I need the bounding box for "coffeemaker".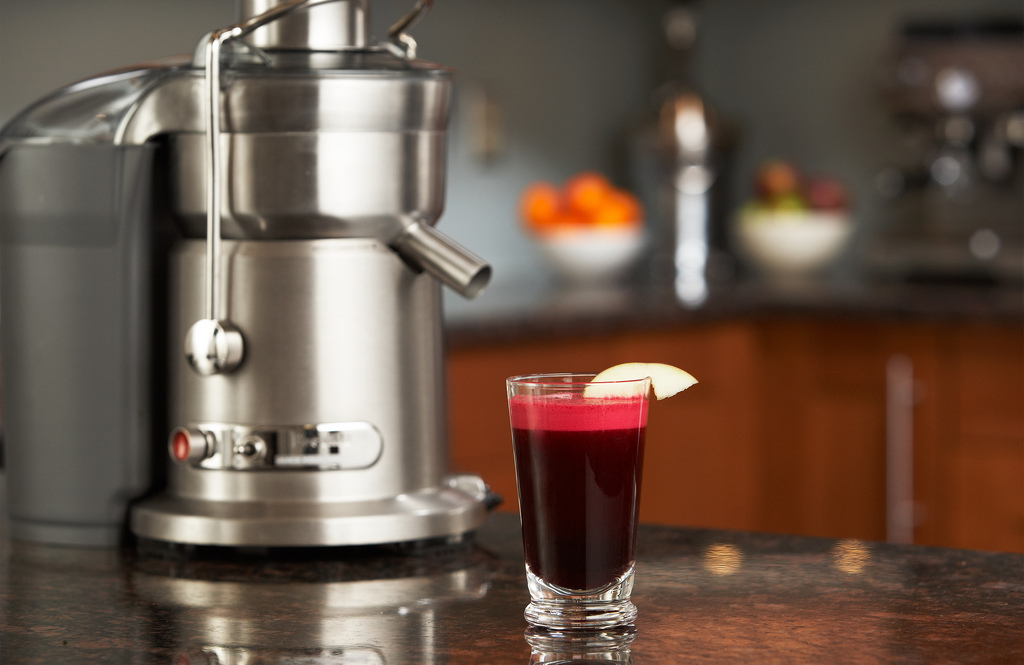
Here it is: crop(0, 0, 495, 567).
